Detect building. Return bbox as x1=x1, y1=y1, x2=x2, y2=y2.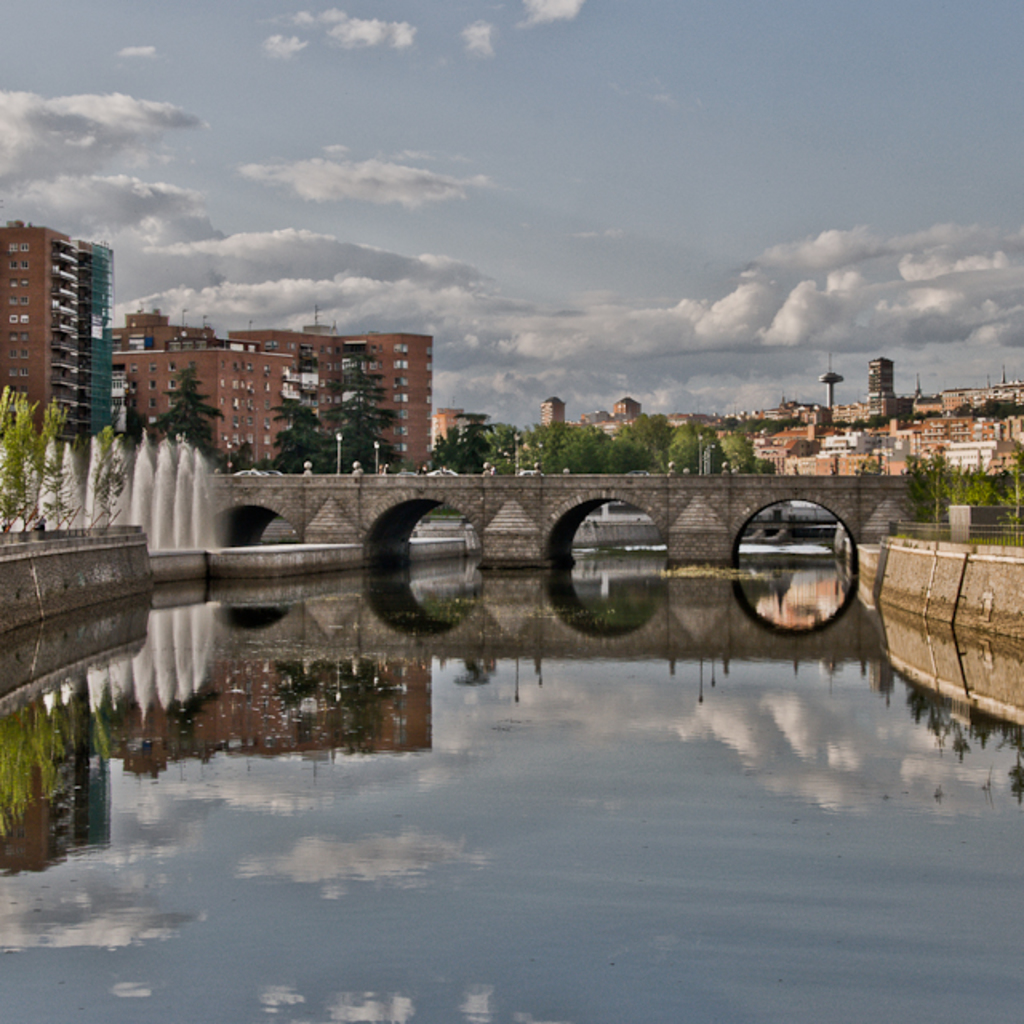
x1=110, y1=344, x2=296, y2=474.
